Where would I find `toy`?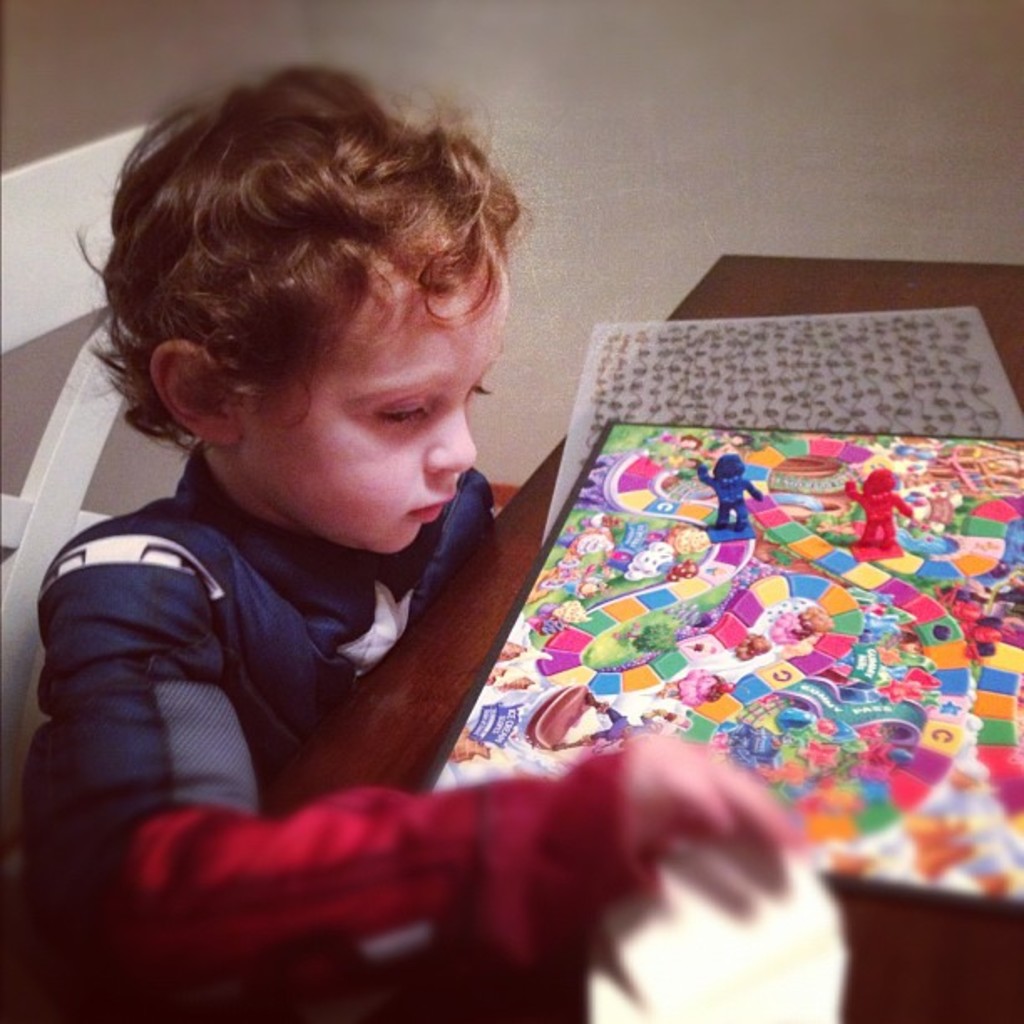
At bbox=[686, 448, 763, 537].
